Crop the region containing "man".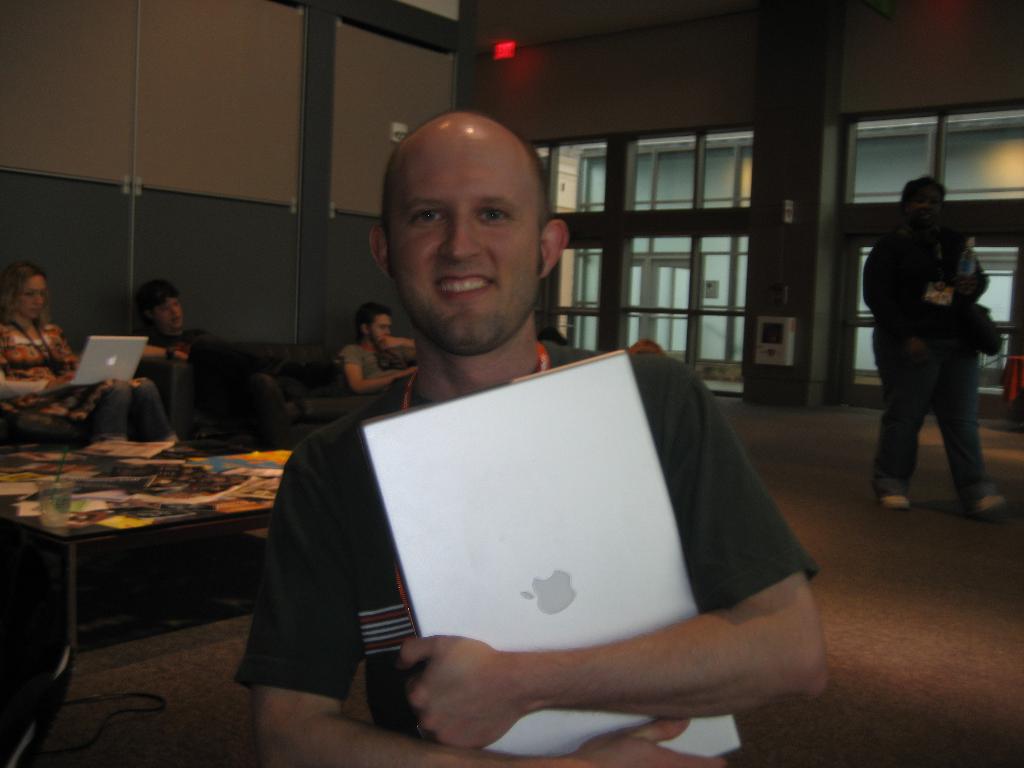
Crop region: Rect(342, 299, 417, 398).
